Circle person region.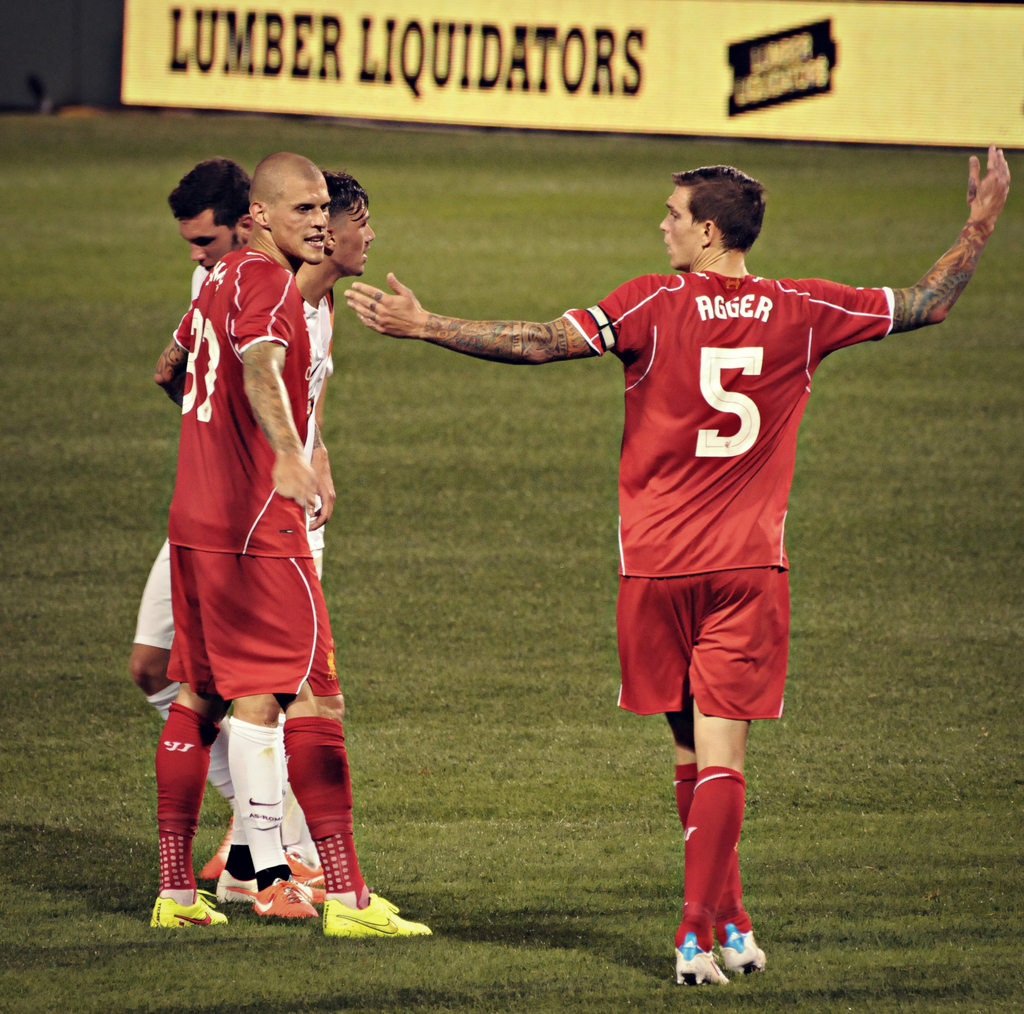
Region: 131:163:262:899.
